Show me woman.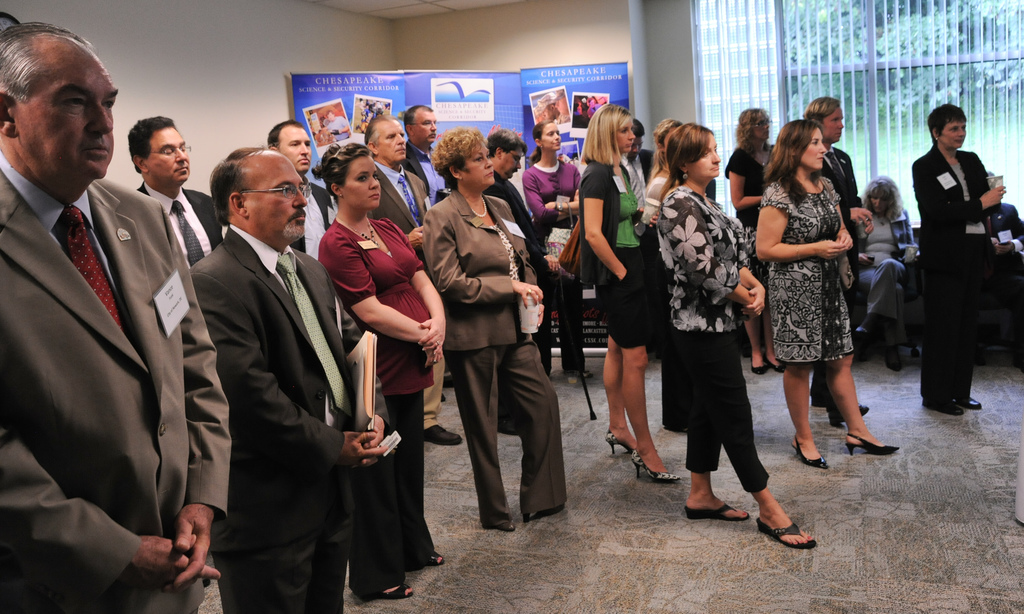
woman is here: crop(764, 122, 886, 473).
